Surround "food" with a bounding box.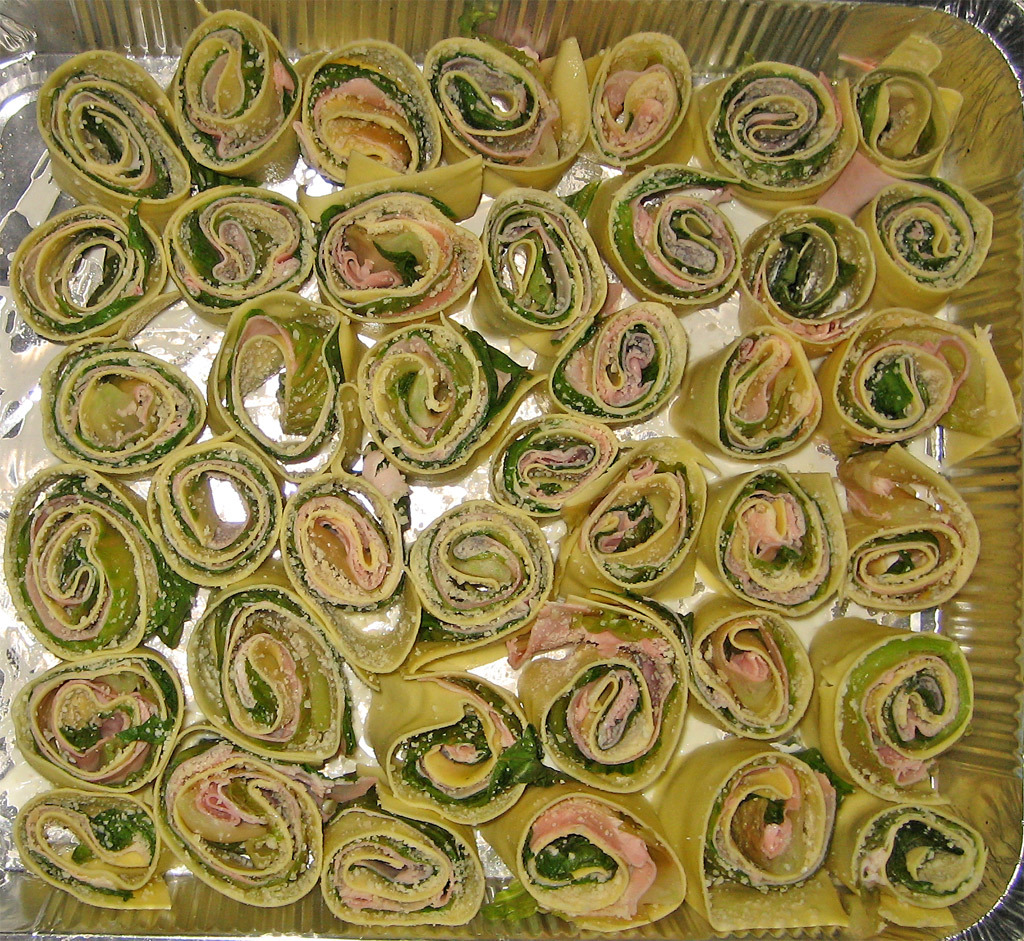
box(733, 207, 880, 362).
